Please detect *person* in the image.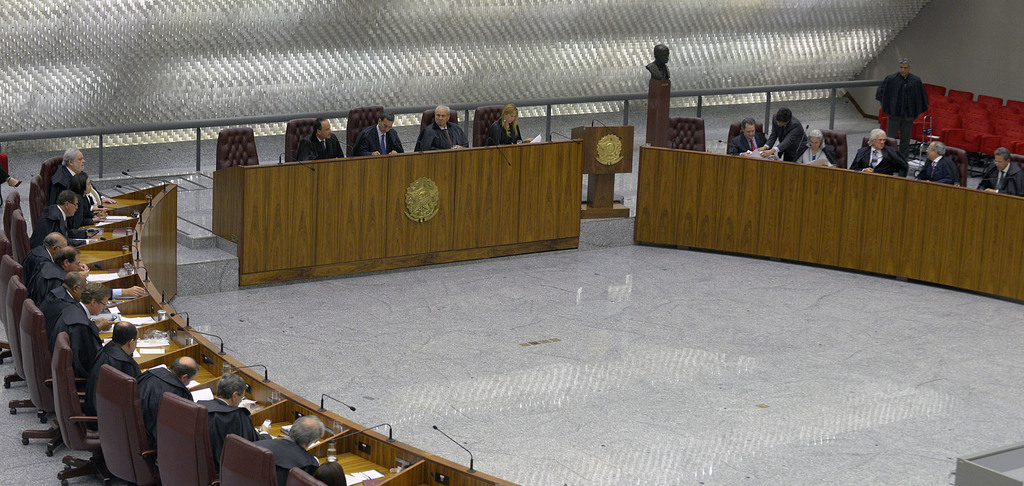
BBox(732, 121, 762, 158).
